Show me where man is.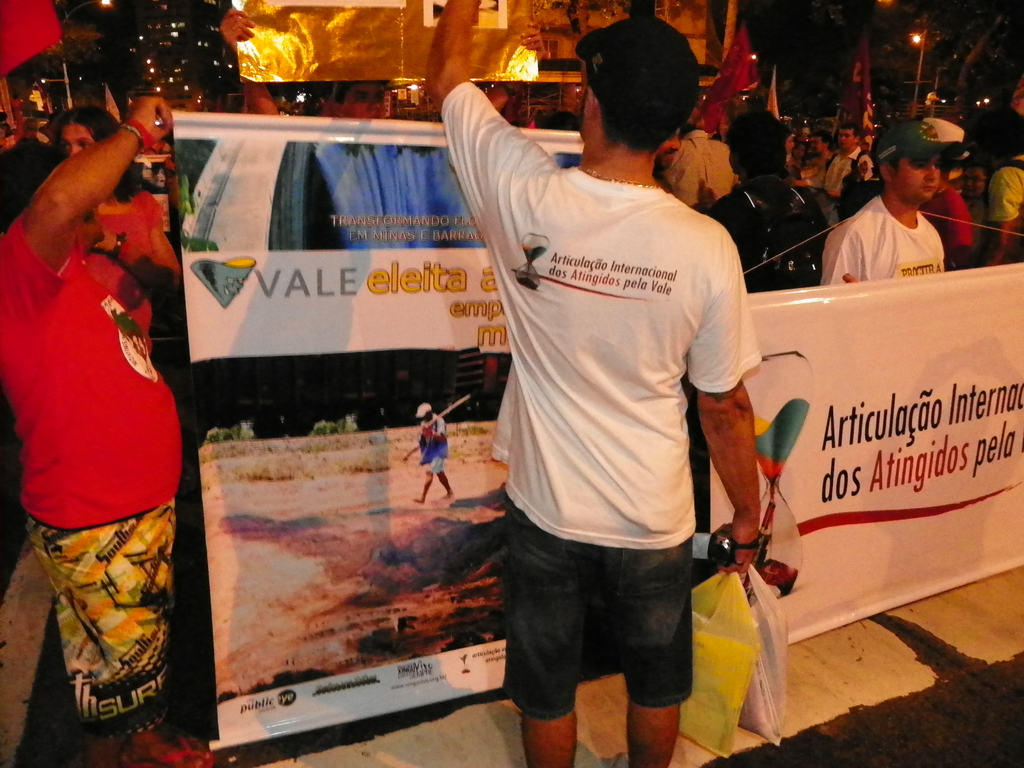
man is at region(436, 19, 765, 767).
